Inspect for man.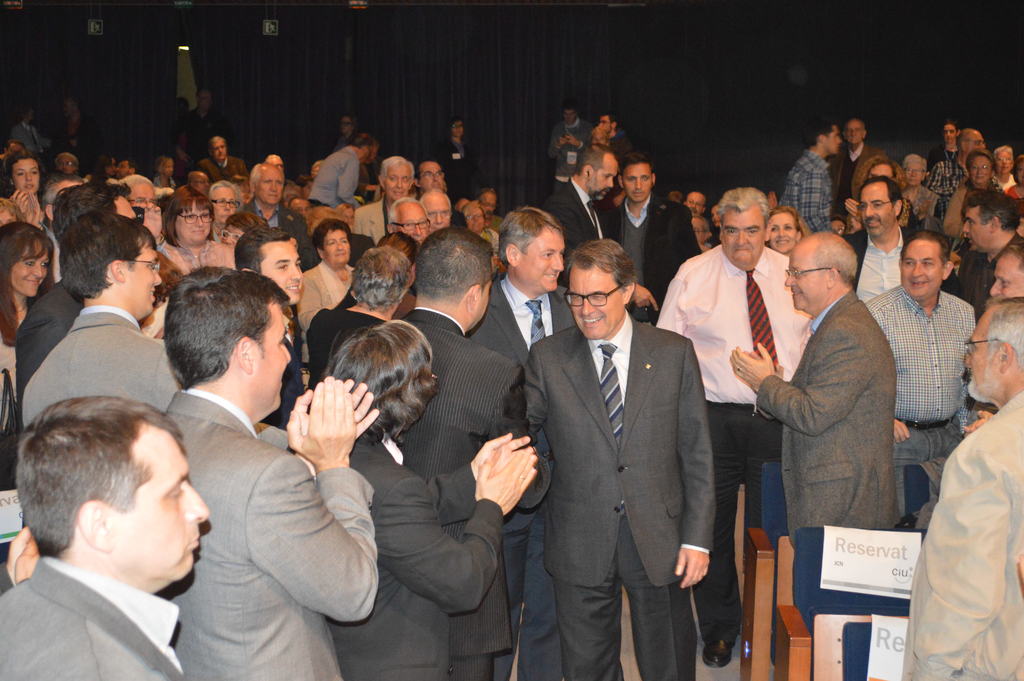
Inspection: <region>778, 120, 845, 234</region>.
